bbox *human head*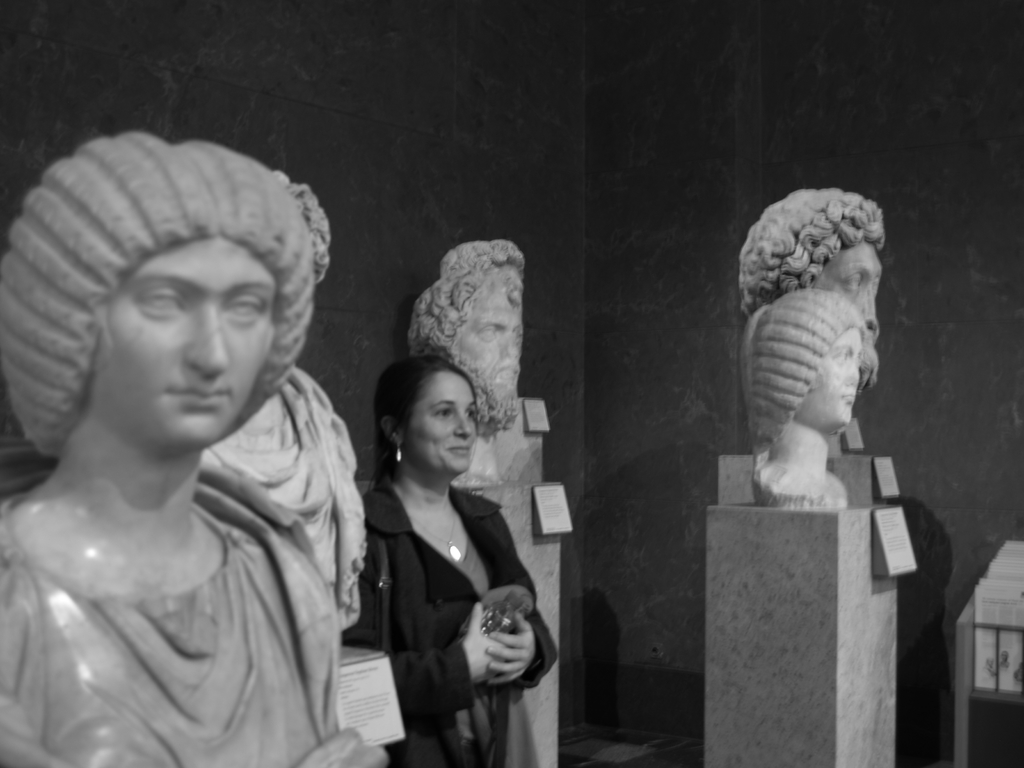
[left=796, top=316, right=878, bottom=428]
